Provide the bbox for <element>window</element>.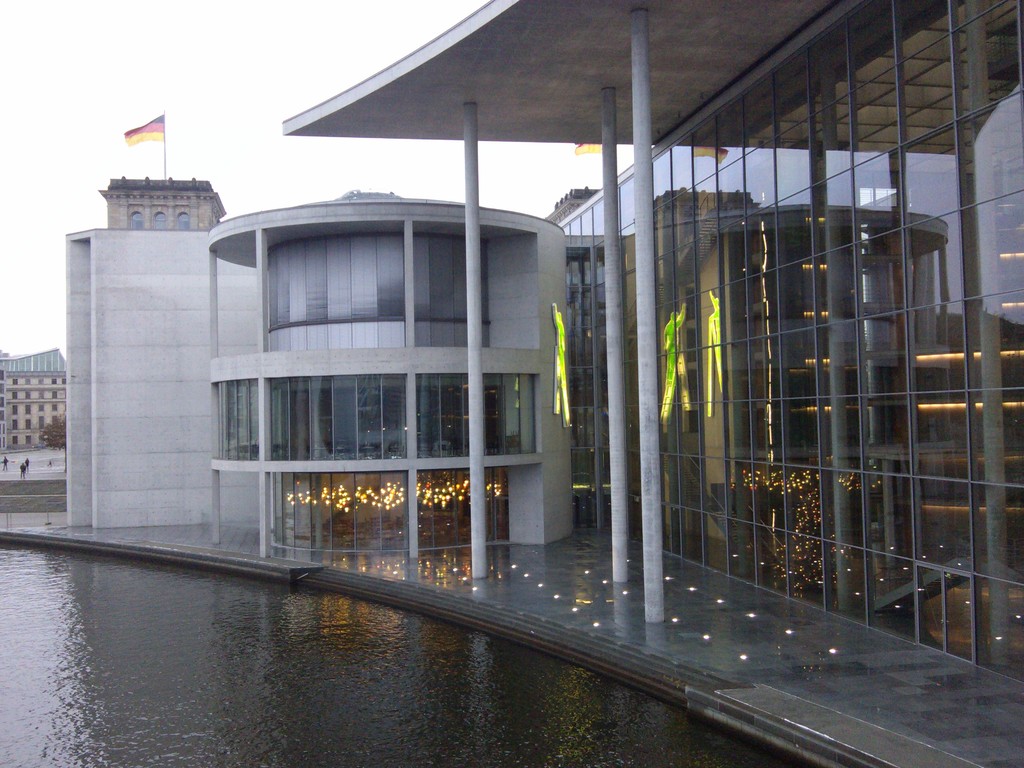
crop(210, 378, 260, 461).
